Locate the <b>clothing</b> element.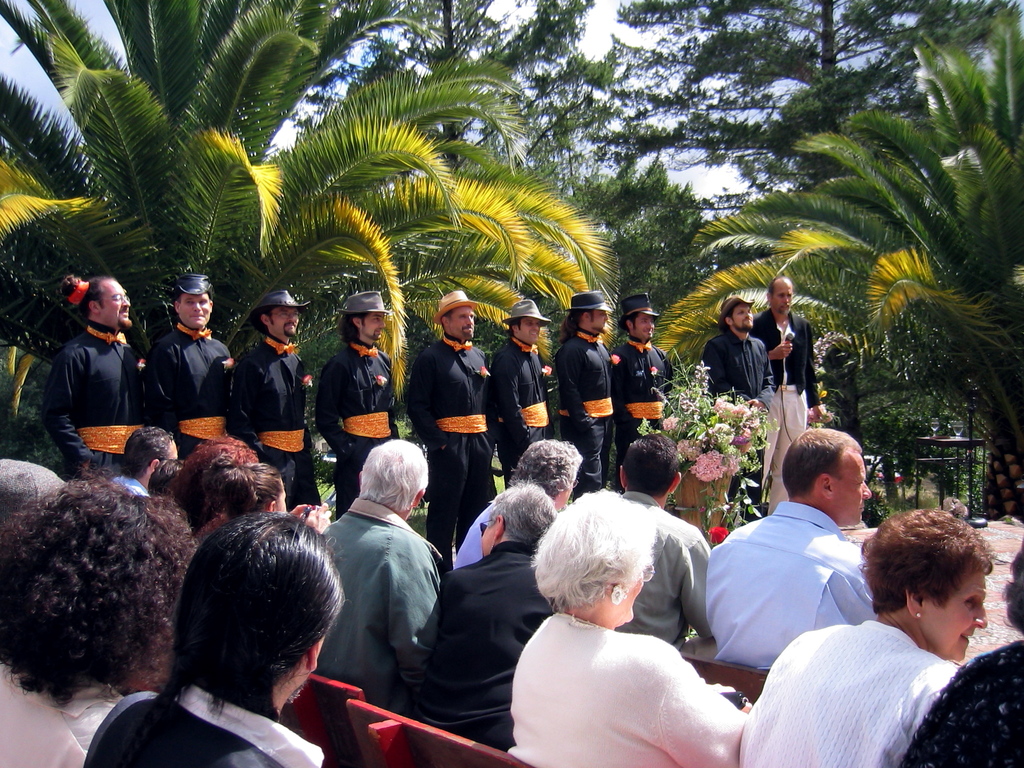
Element bbox: locate(490, 336, 556, 484).
